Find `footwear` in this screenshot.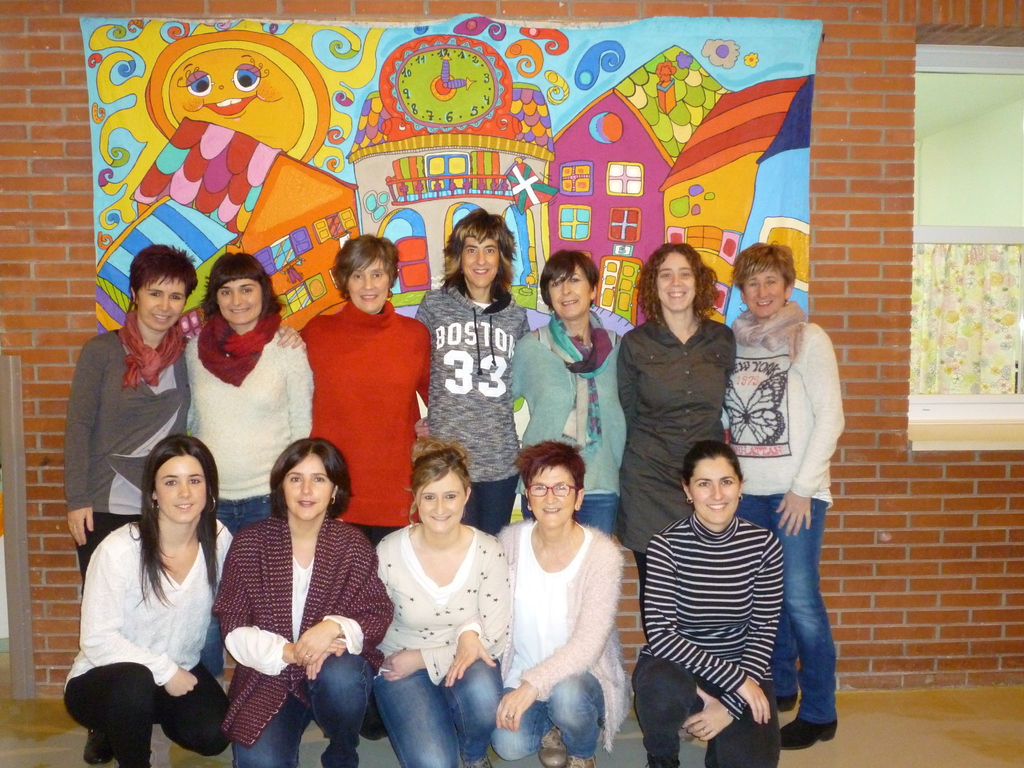
The bounding box for `footwear` is x1=776 y1=691 x2=796 y2=713.
